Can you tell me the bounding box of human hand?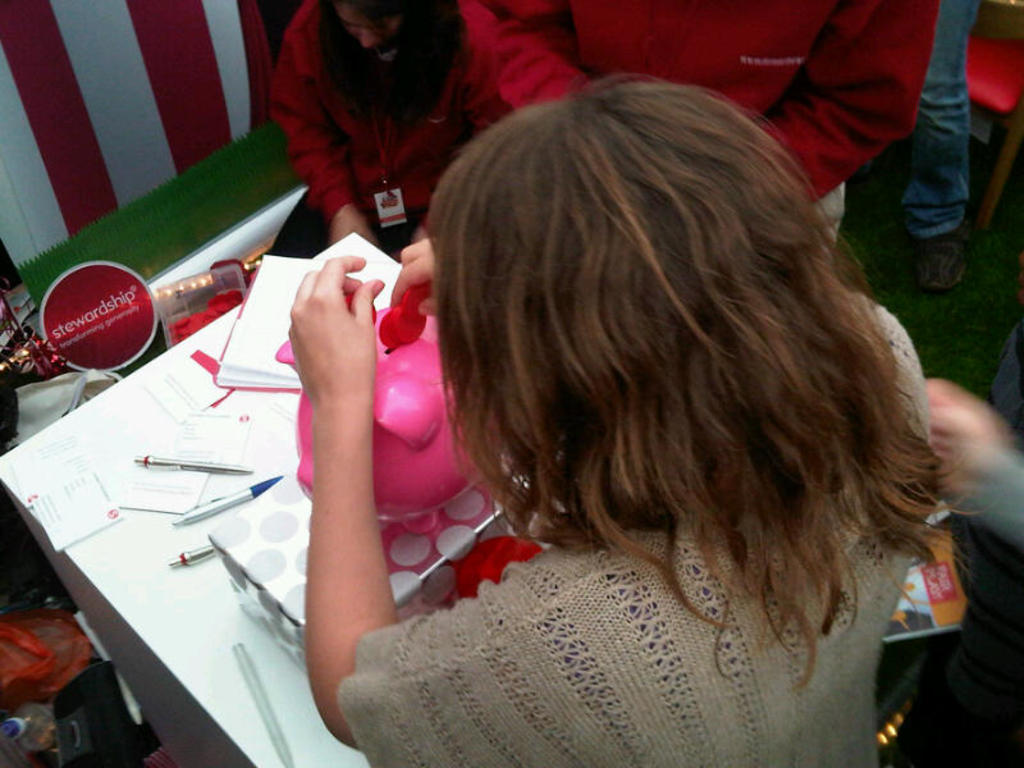
388/234/442/317.
